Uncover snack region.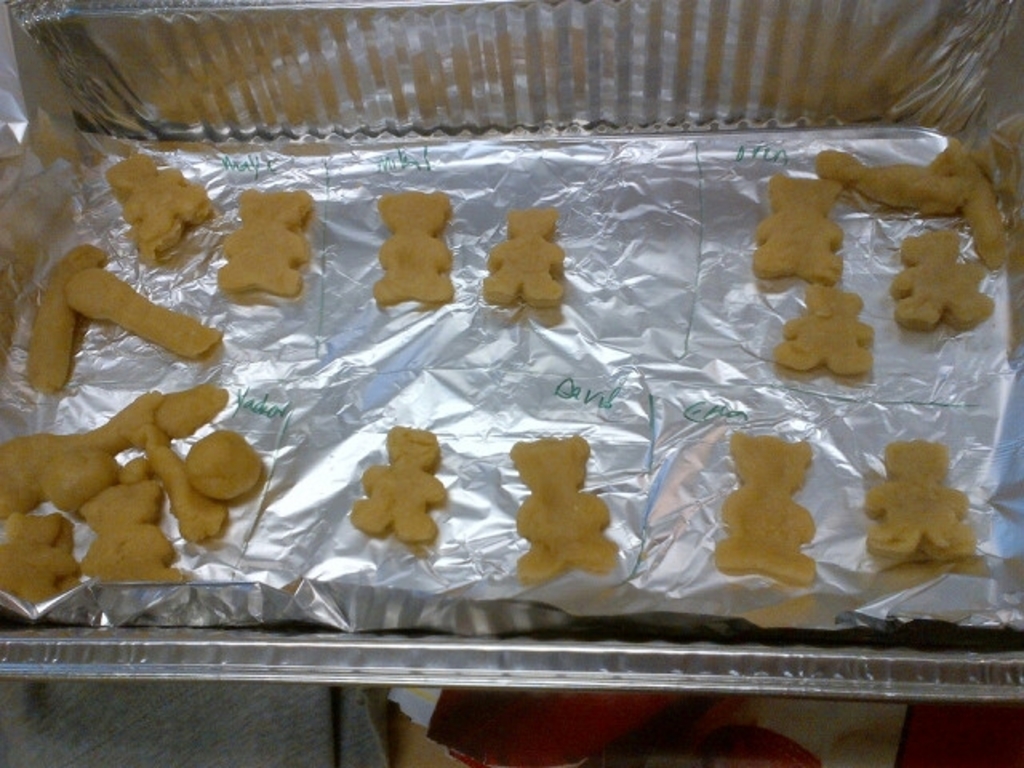
Uncovered: 374,198,462,317.
